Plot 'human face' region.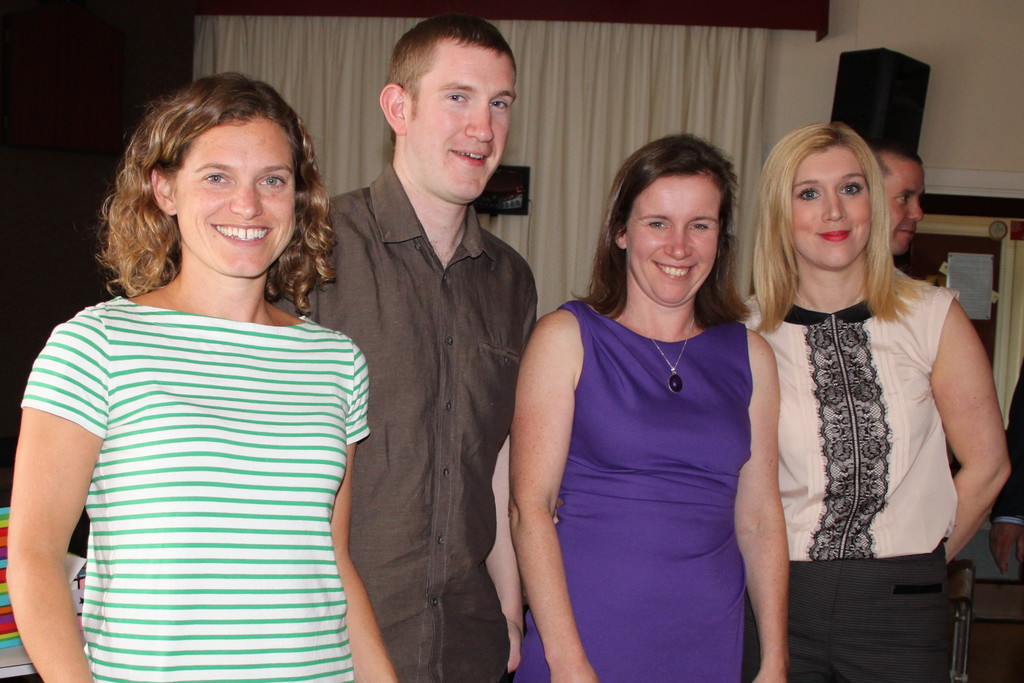
Plotted at 626 175 720 304.
